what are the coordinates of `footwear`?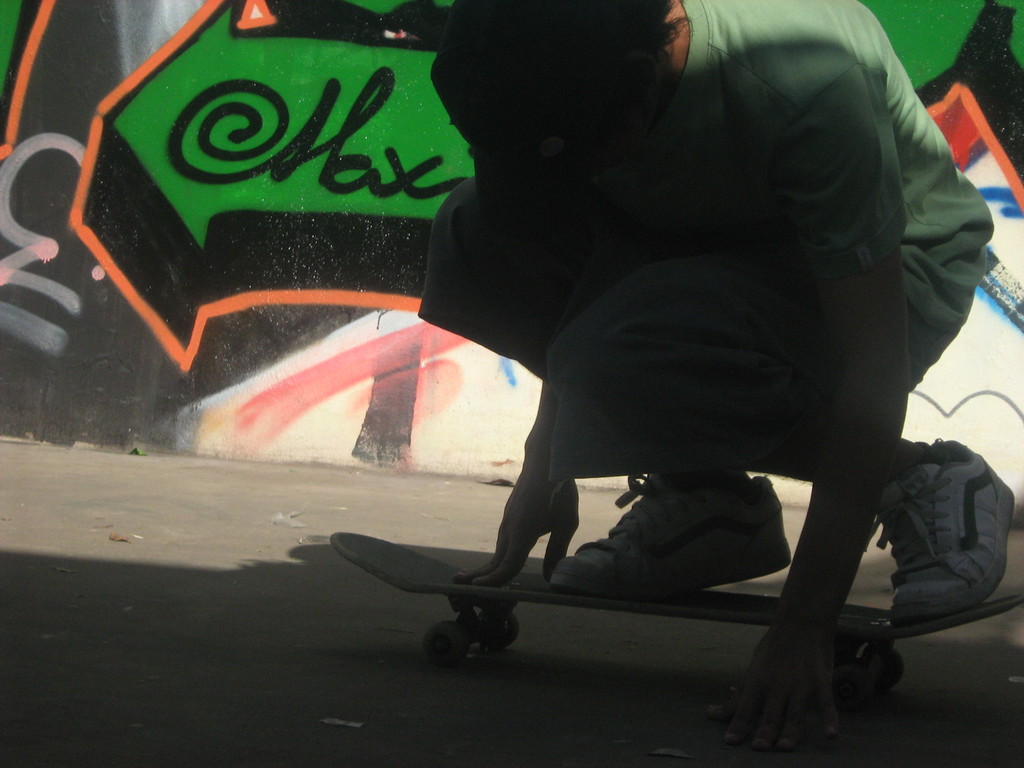
Rect(544, 471, 791, 602).
